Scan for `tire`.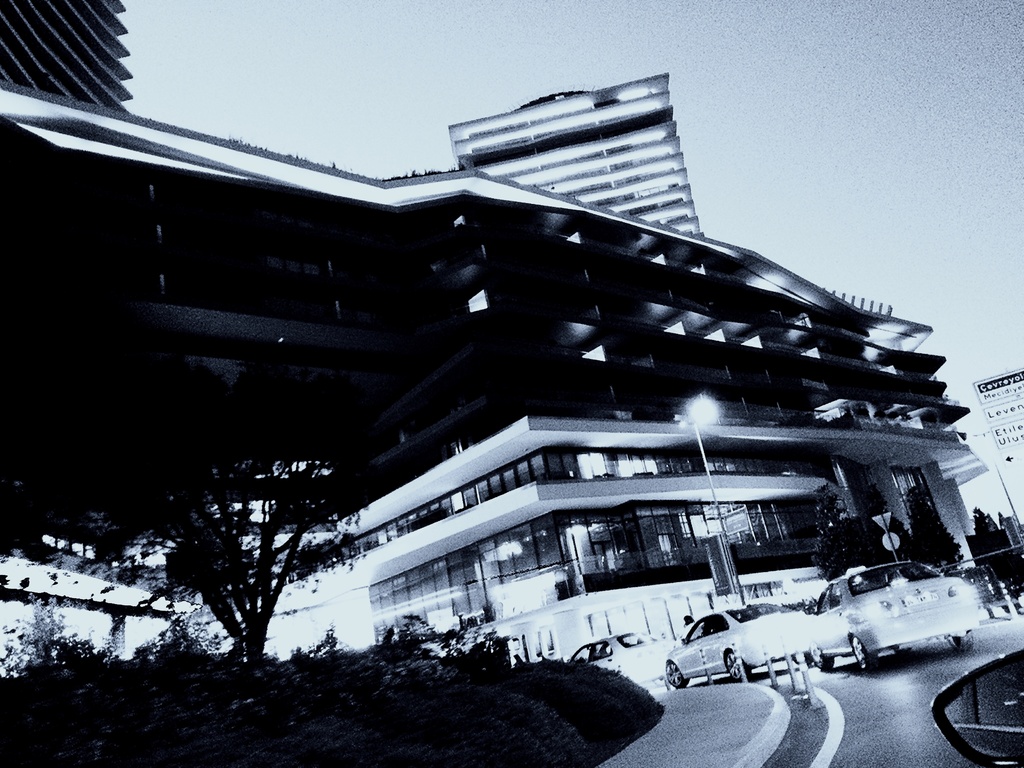
Scan result: left=788, top=652, right=812, bottom=665.
